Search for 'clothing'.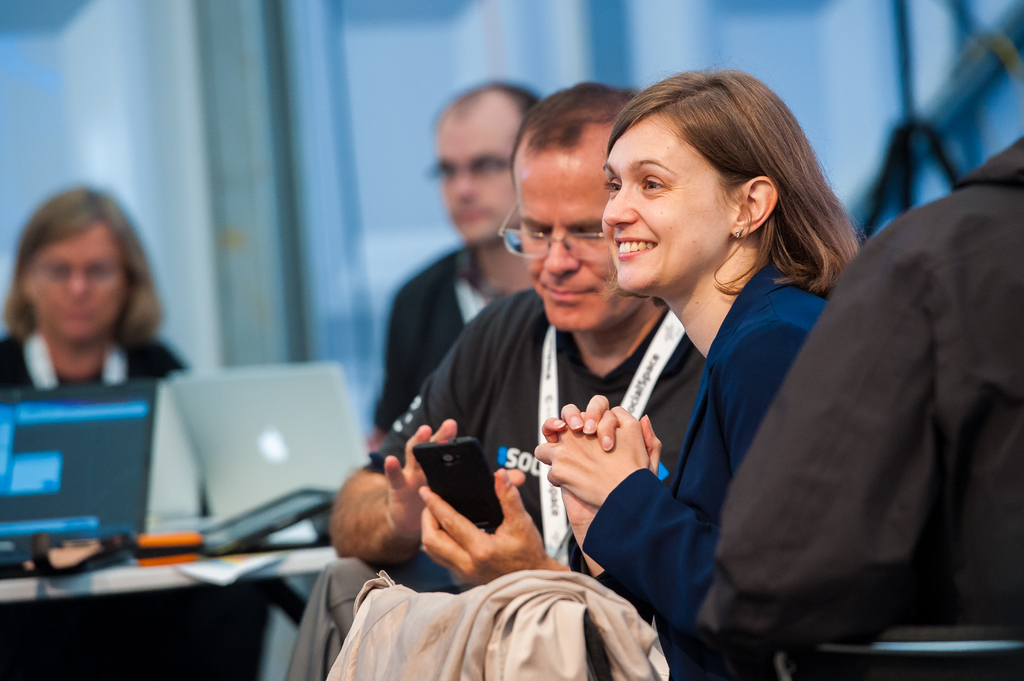
Found at <bbox>34, 324, 135, 385</bbox>.
